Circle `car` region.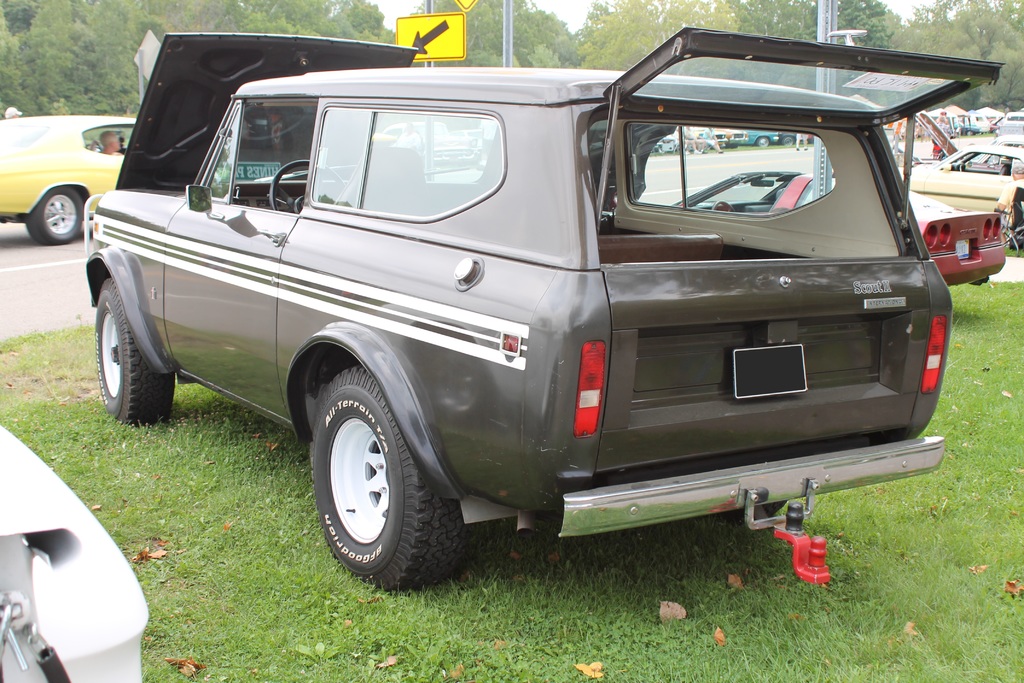
Region: pyautogui.locateOnScreen(0, 423, 147, 682).
